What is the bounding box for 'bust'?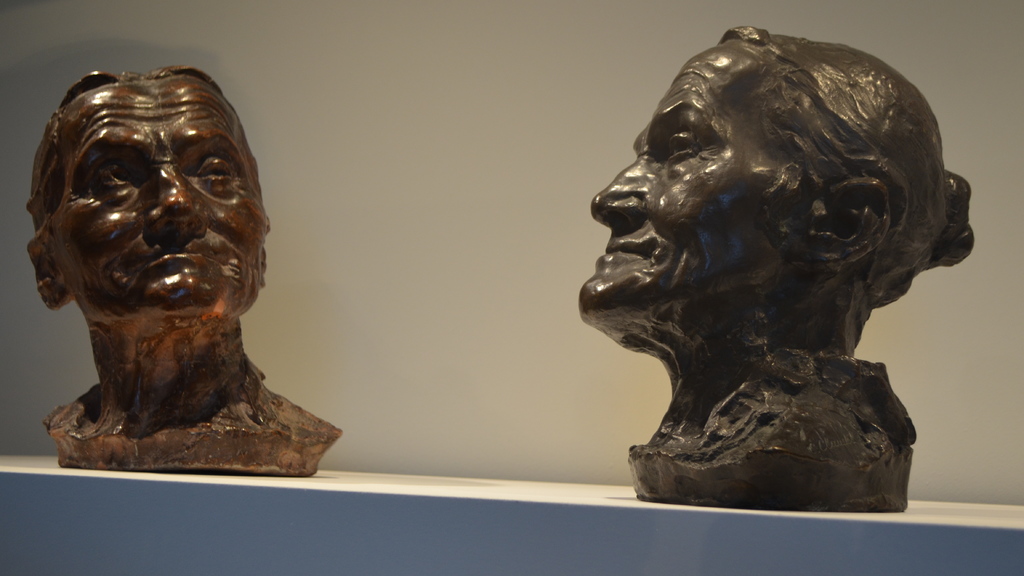
bbox(572, 19, 979, 515).
